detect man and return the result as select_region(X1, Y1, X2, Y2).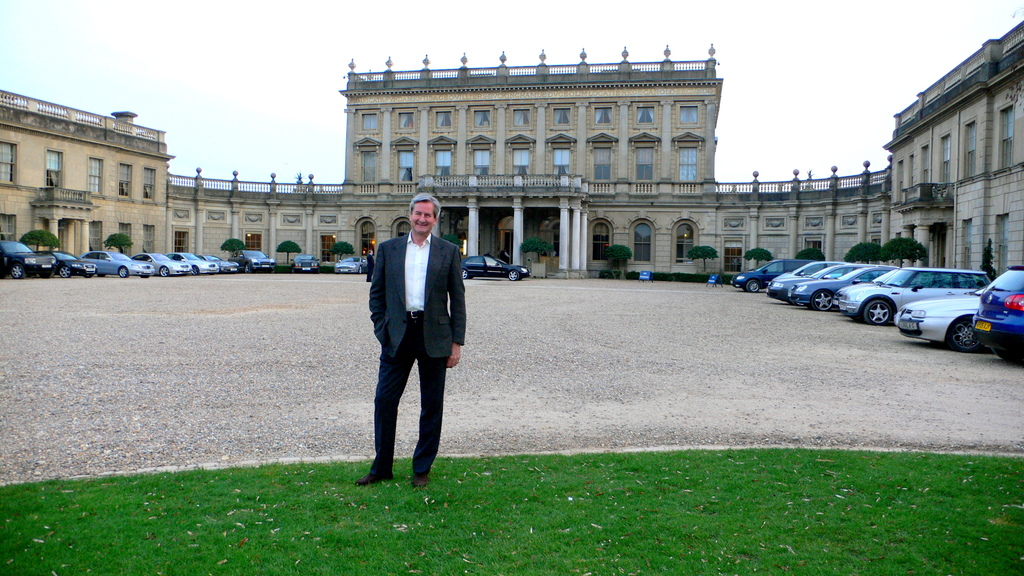
select_region(353, 182, 473, 482).
